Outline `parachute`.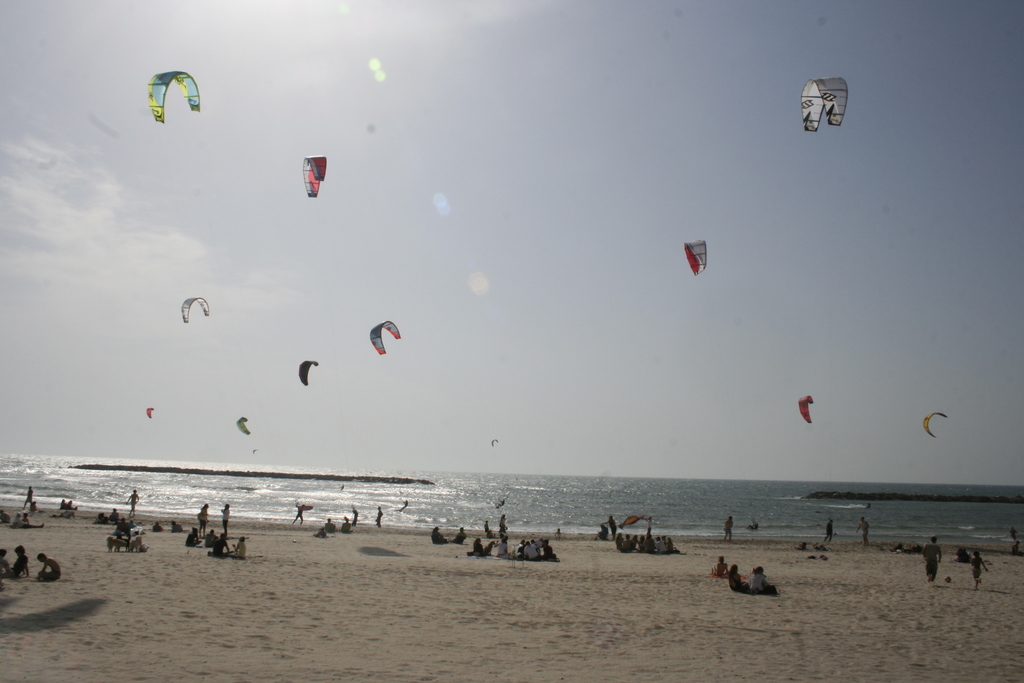
Outline: {"left": 145, "top": 72, "right": 204, "bottom": 125}.
